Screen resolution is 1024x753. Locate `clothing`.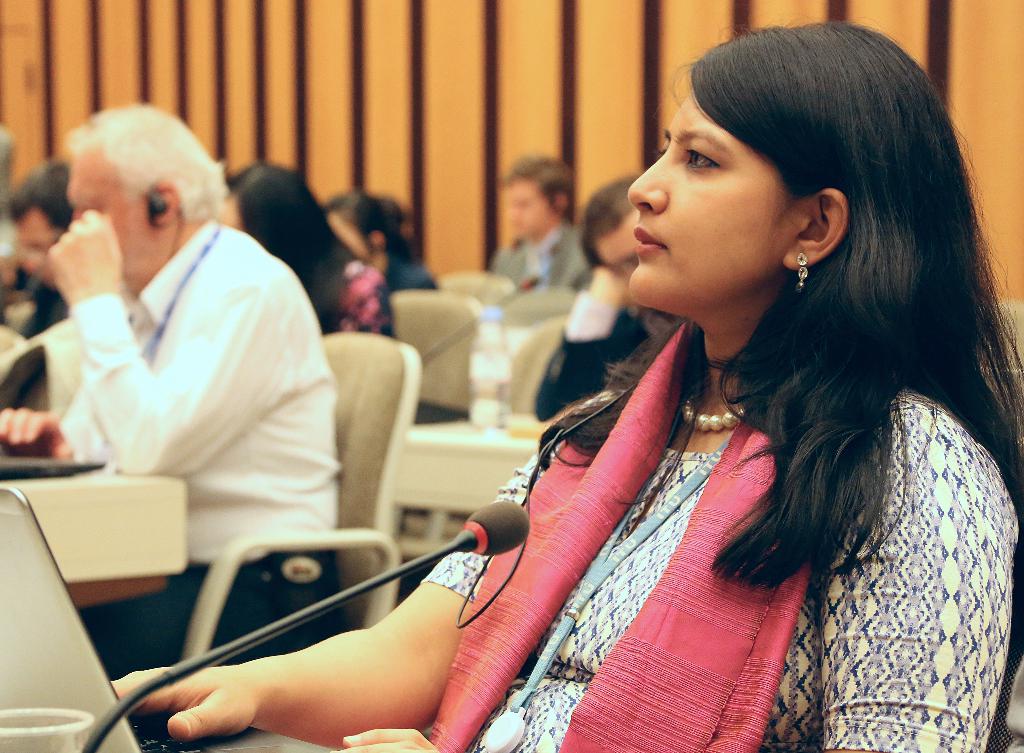
<box>538,267,701,427</box>.
